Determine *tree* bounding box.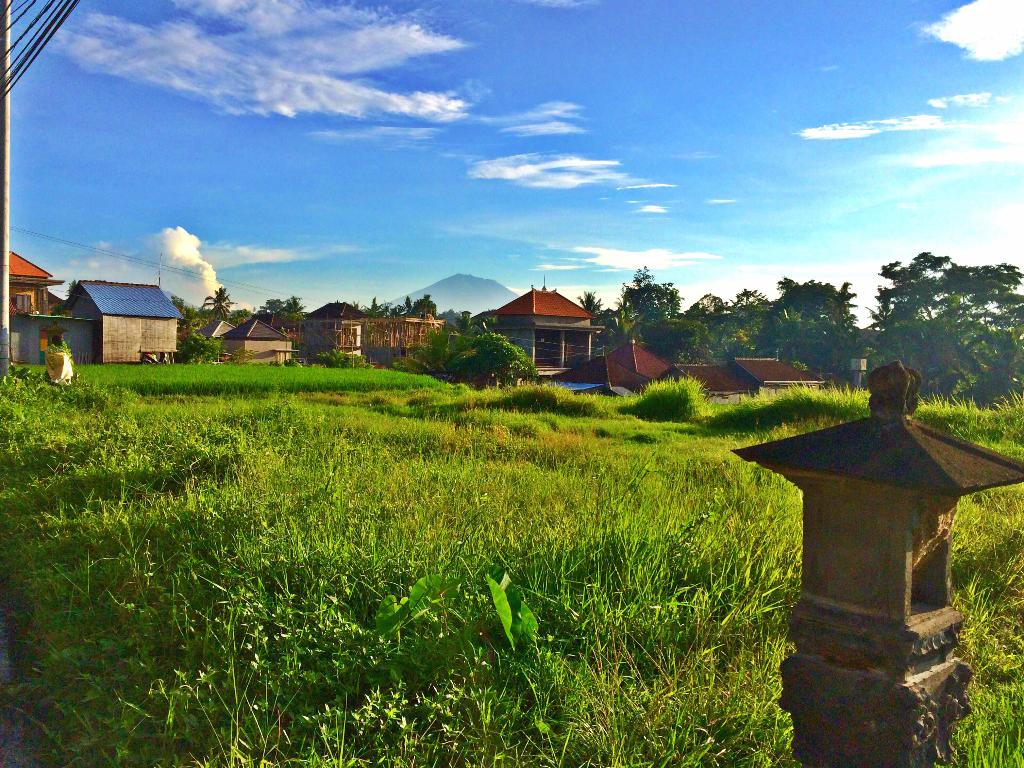
Determined: <box>65,275,79,297</box>.
